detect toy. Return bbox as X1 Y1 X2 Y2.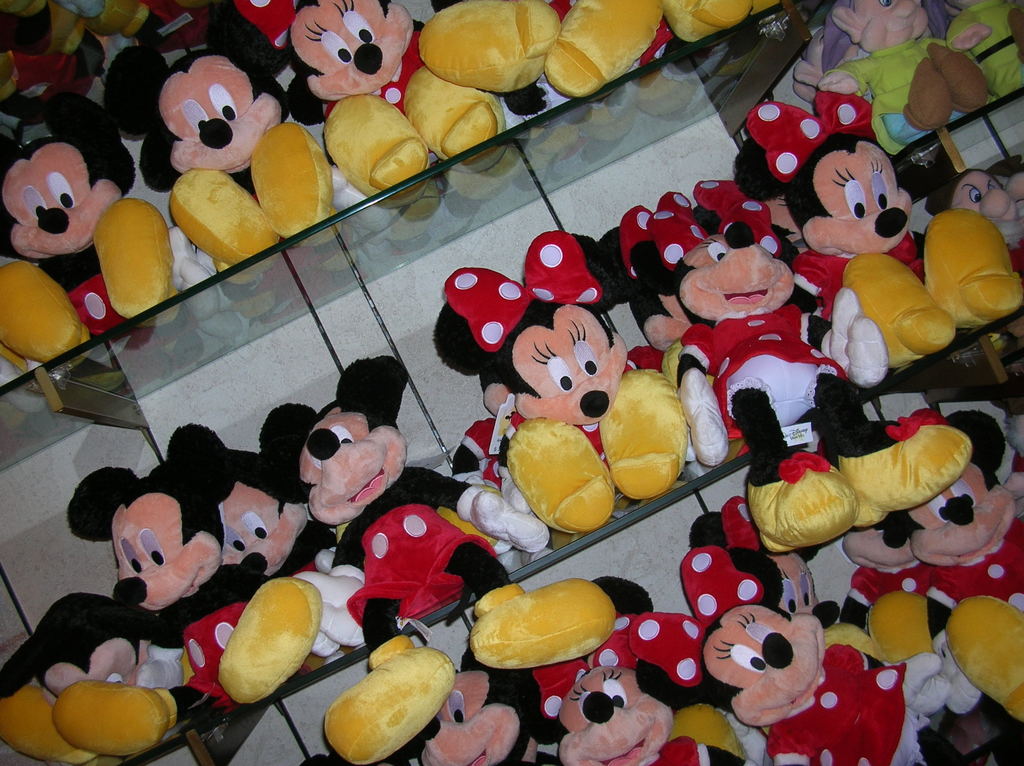
926 0 1023 101.
